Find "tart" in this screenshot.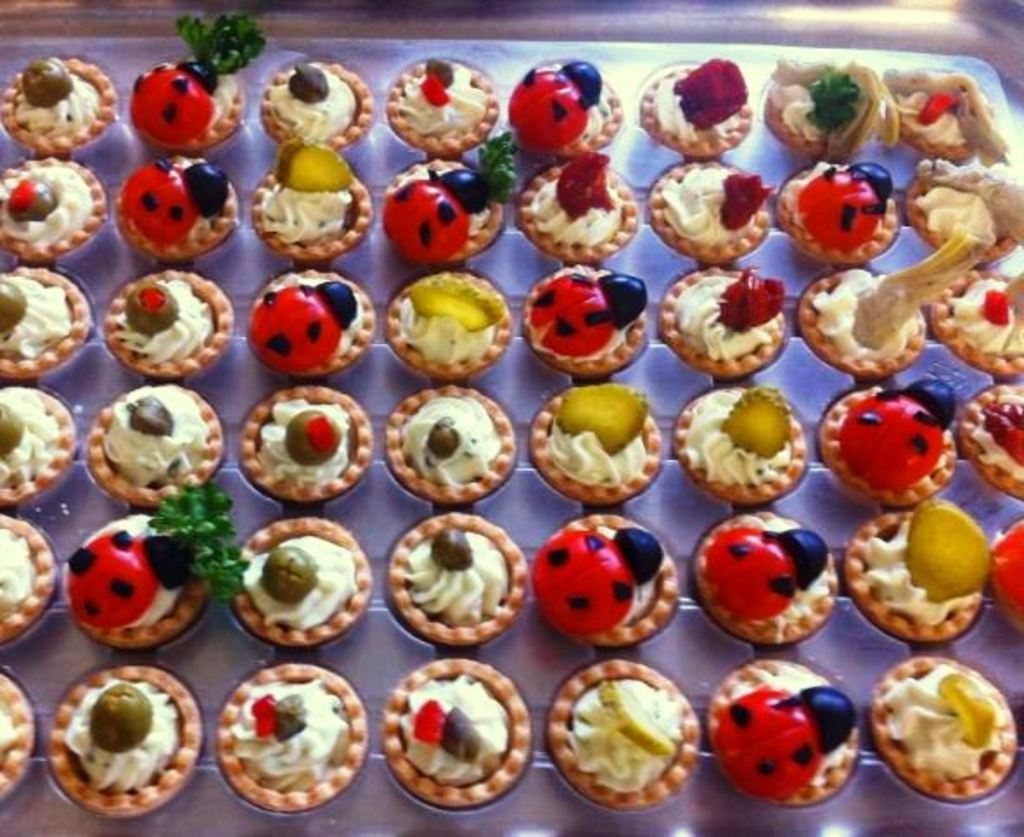
The bounding box for "tart" is 242:266:381:377.
